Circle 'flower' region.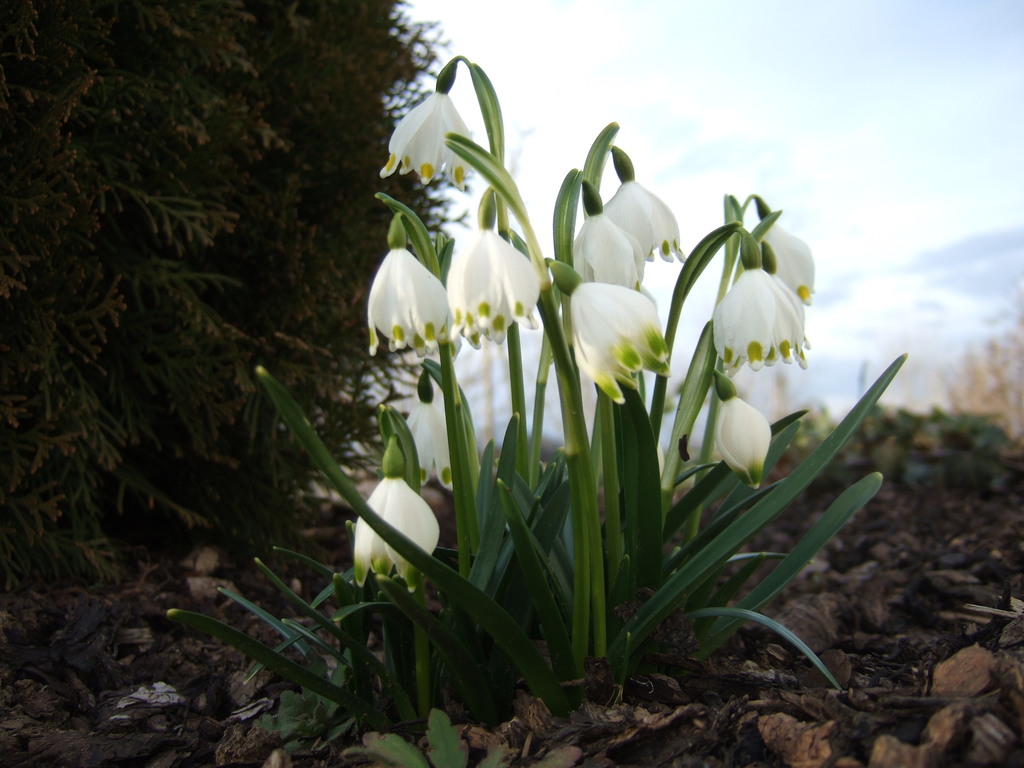
Region: [715,269,810,365].
